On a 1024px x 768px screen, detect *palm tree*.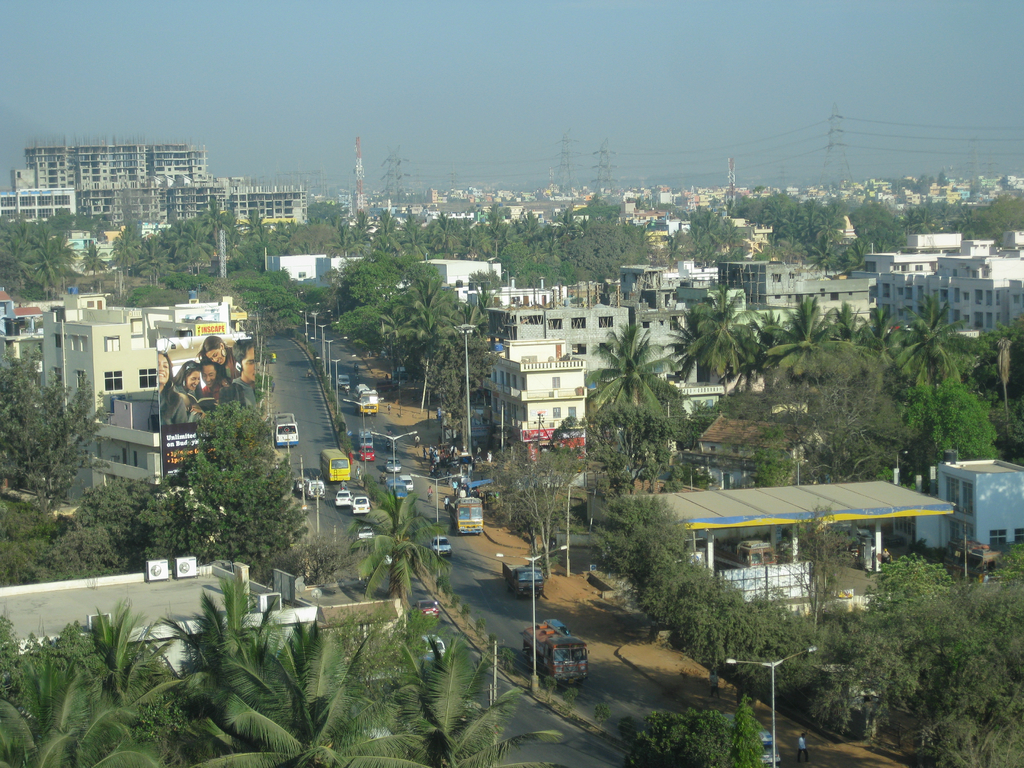
crop(589, 328, 673, 407).
